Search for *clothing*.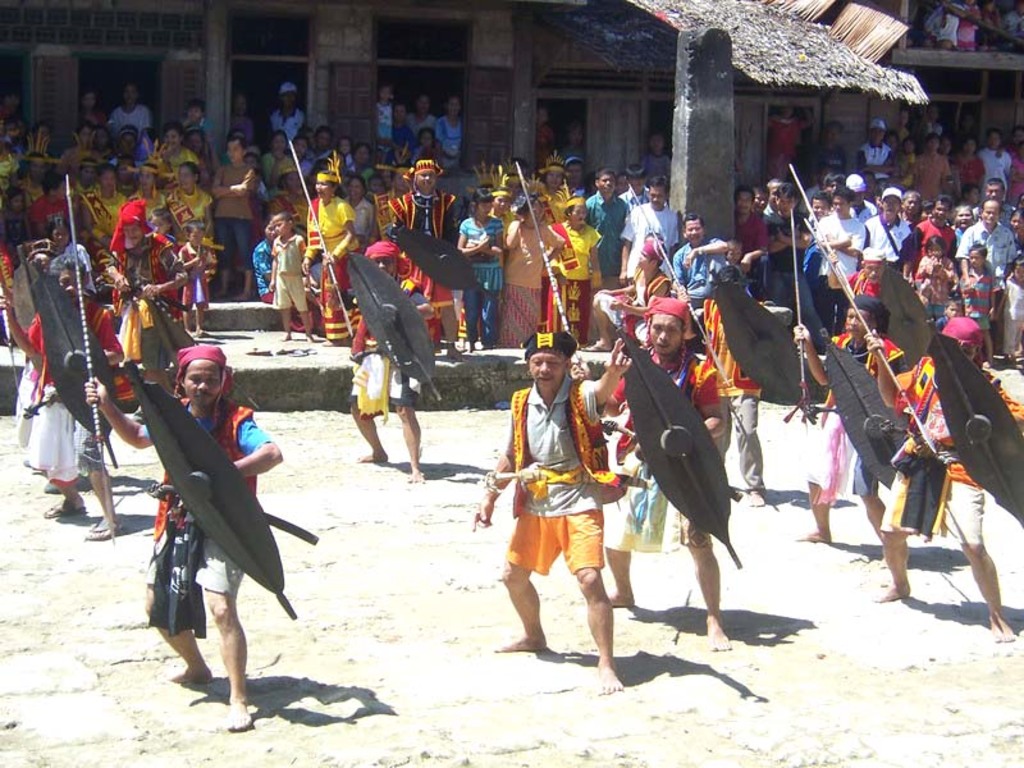
Found at (left=820, top=328, right=893, bottom=500).
